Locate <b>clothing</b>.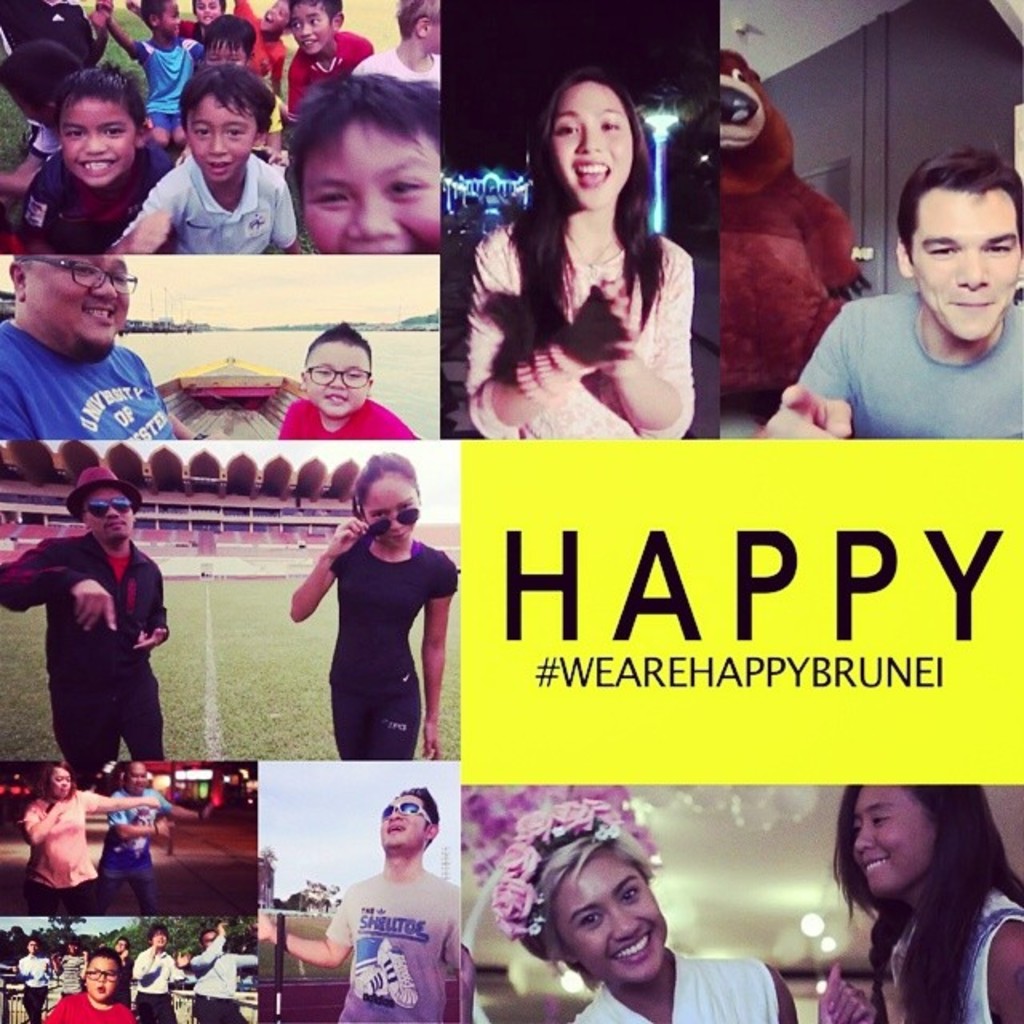
Bounding box: region(469, 221, 698, 438).
